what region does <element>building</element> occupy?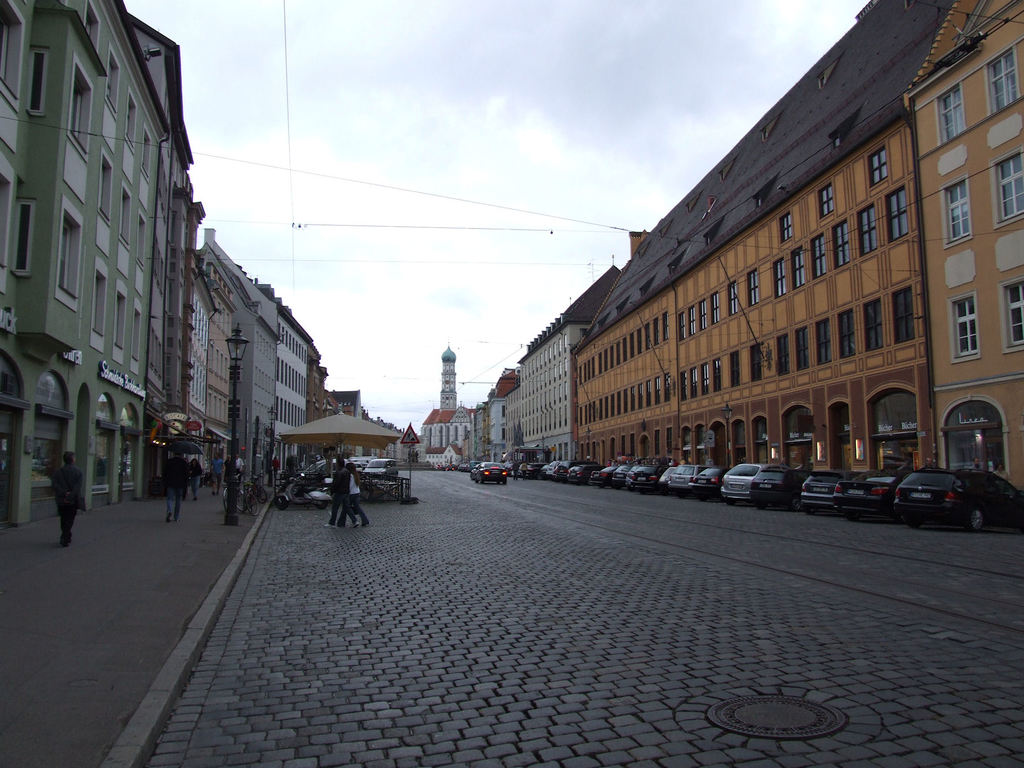
bbox(305, 349, 400, 452).
